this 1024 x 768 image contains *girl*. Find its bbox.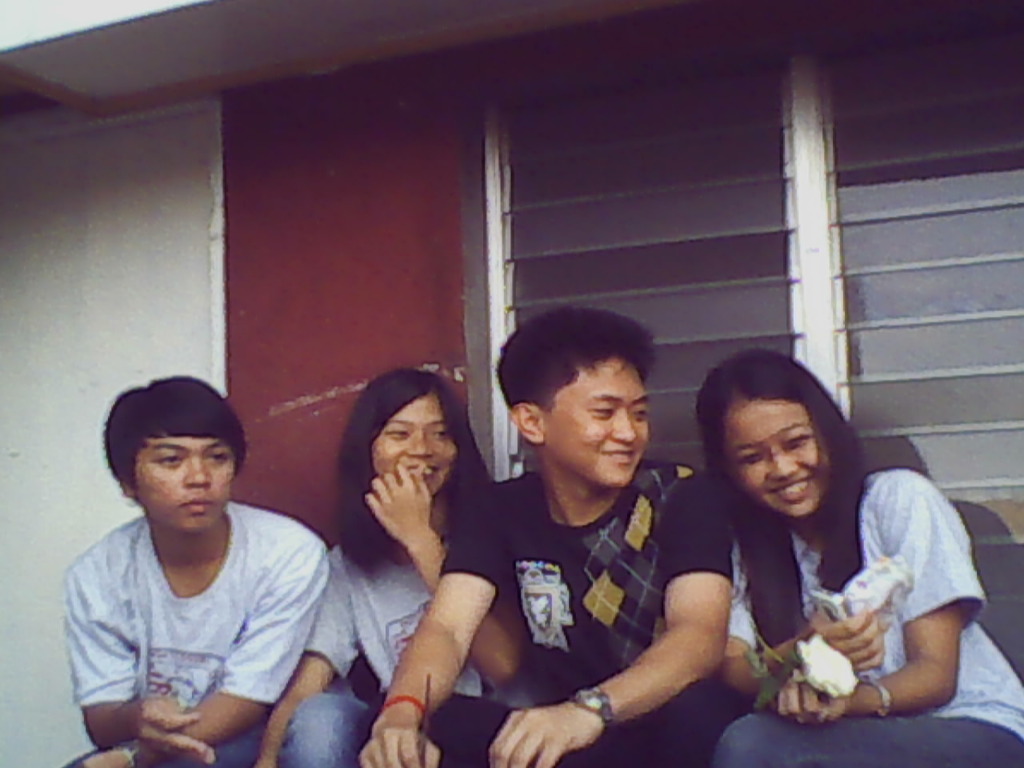
[254,372,552,767].
